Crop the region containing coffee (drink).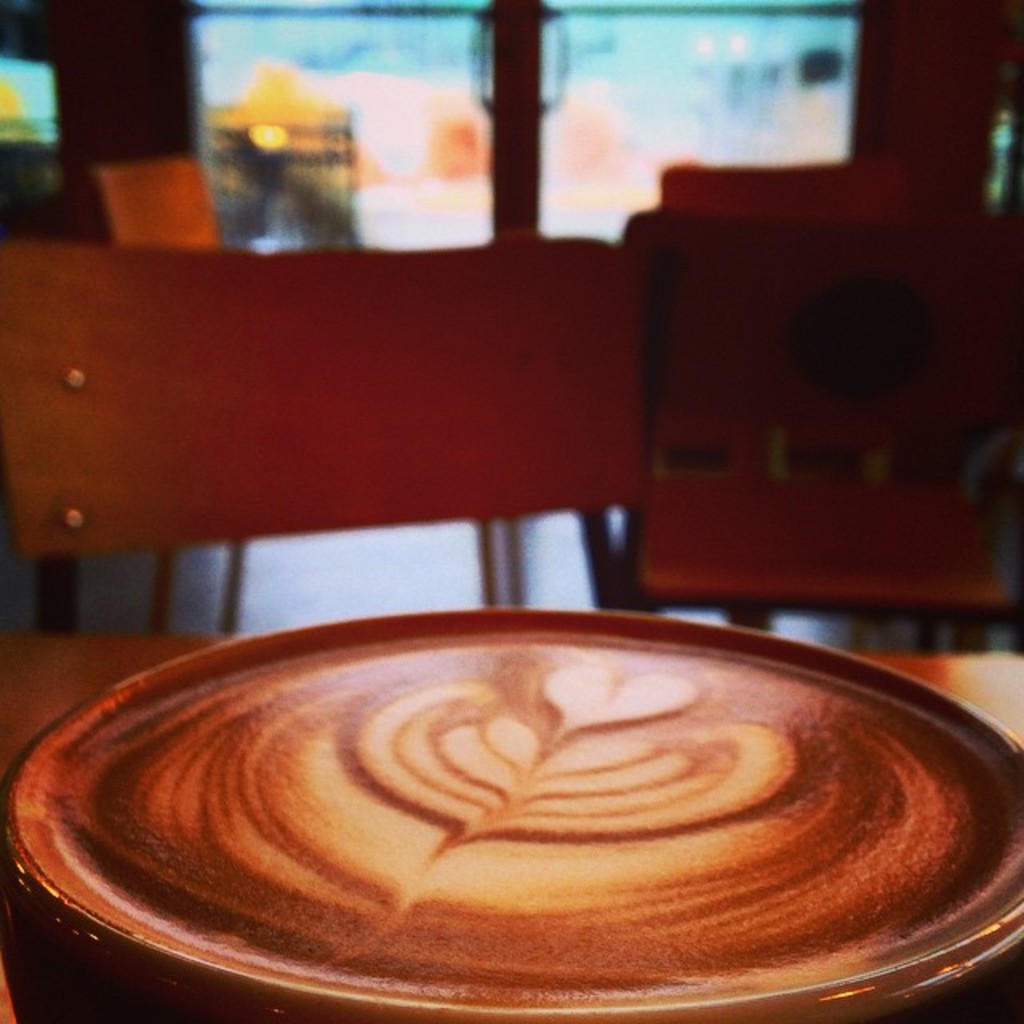
Crop region: bbox(10, 638, 1023, 1023).
